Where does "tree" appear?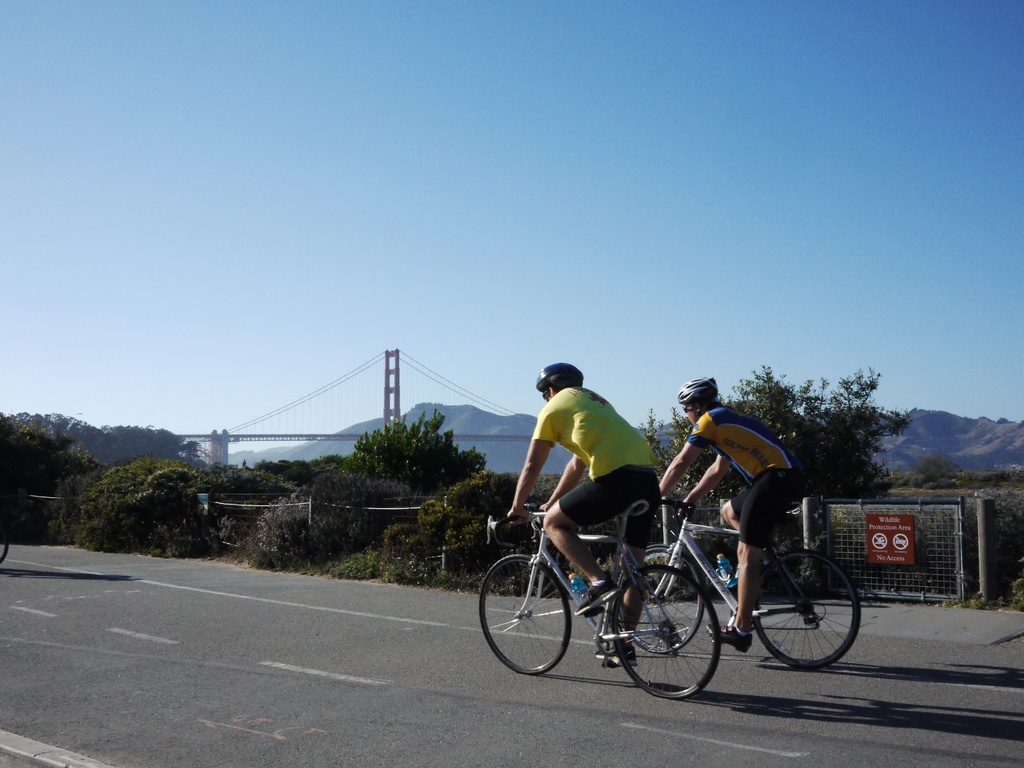
Appears at 248/454/429/570.
